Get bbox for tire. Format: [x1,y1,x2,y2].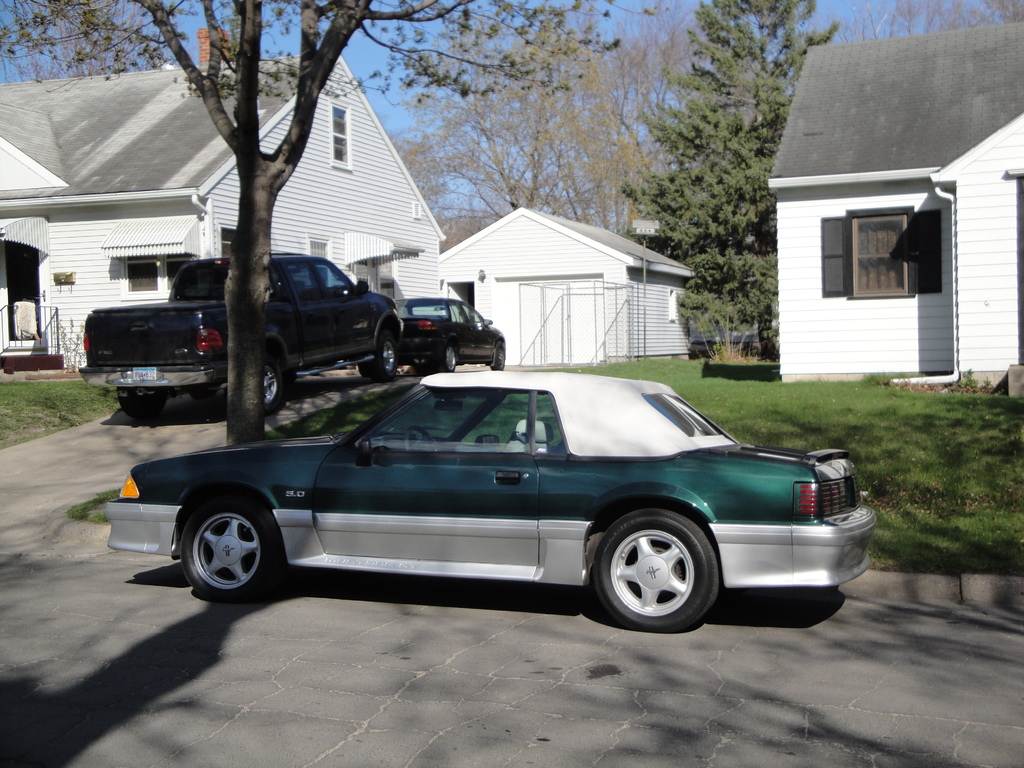
[591,507,721,636].
